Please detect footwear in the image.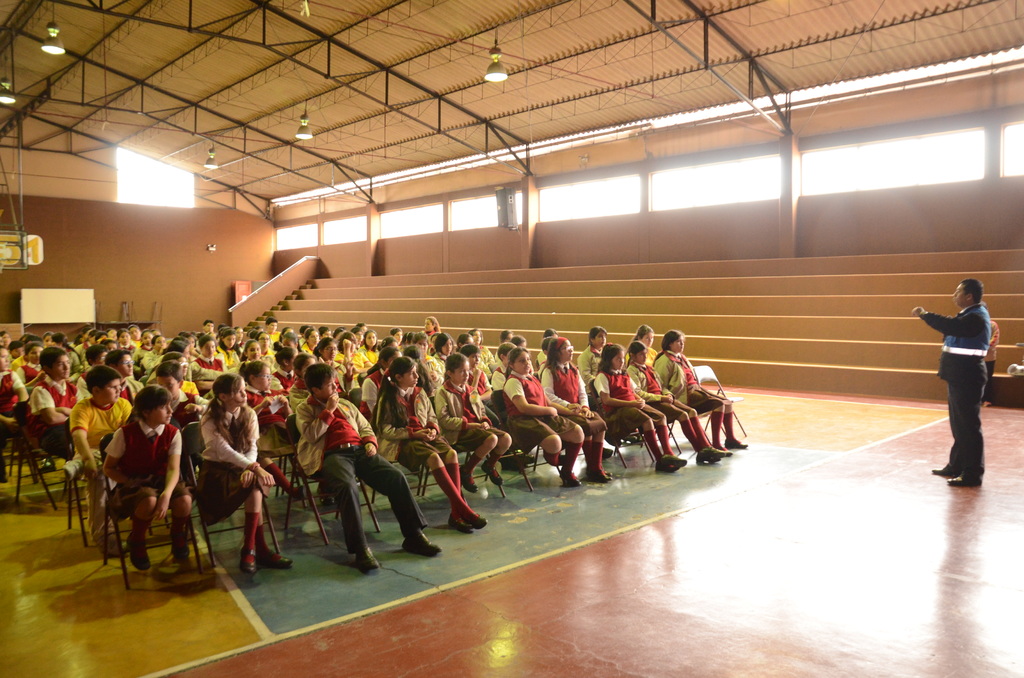
399 533 446 556.
